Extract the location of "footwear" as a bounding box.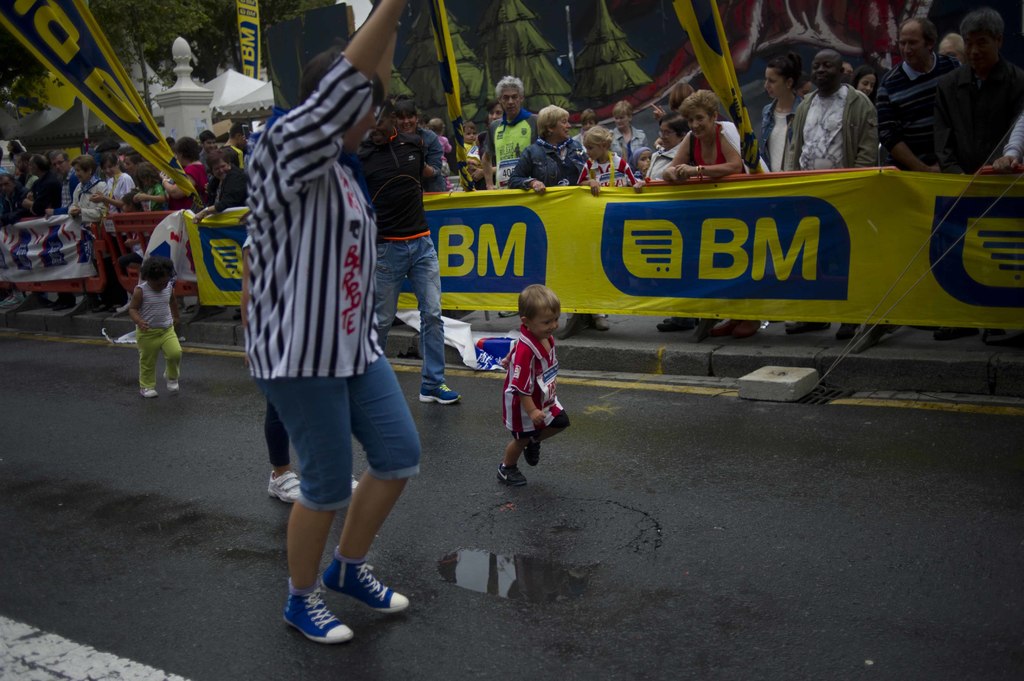
x1=560, y1=312, x2=575, y2=335.
